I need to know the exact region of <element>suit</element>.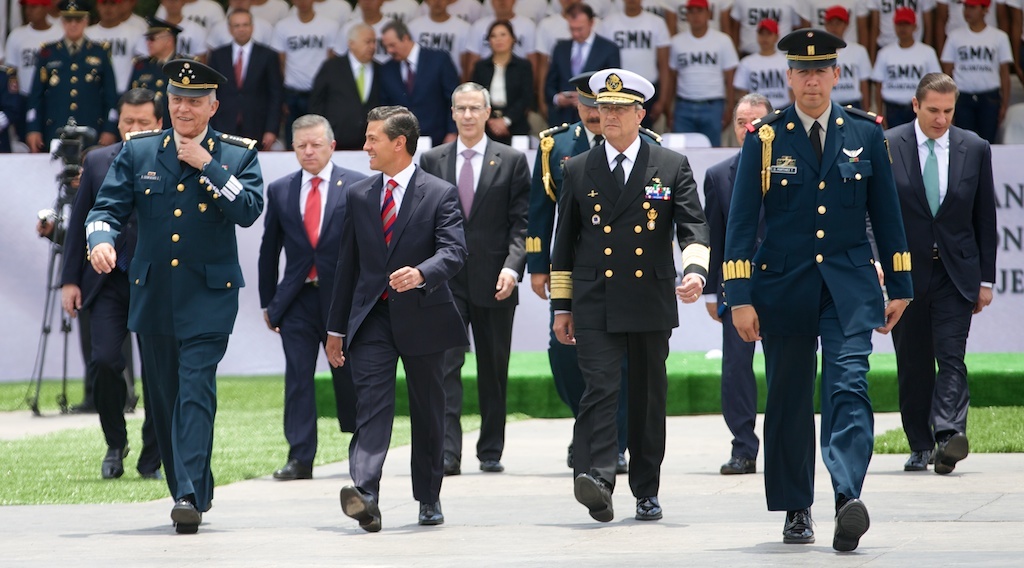
Region: Rect(308, 49, 385, 150).
